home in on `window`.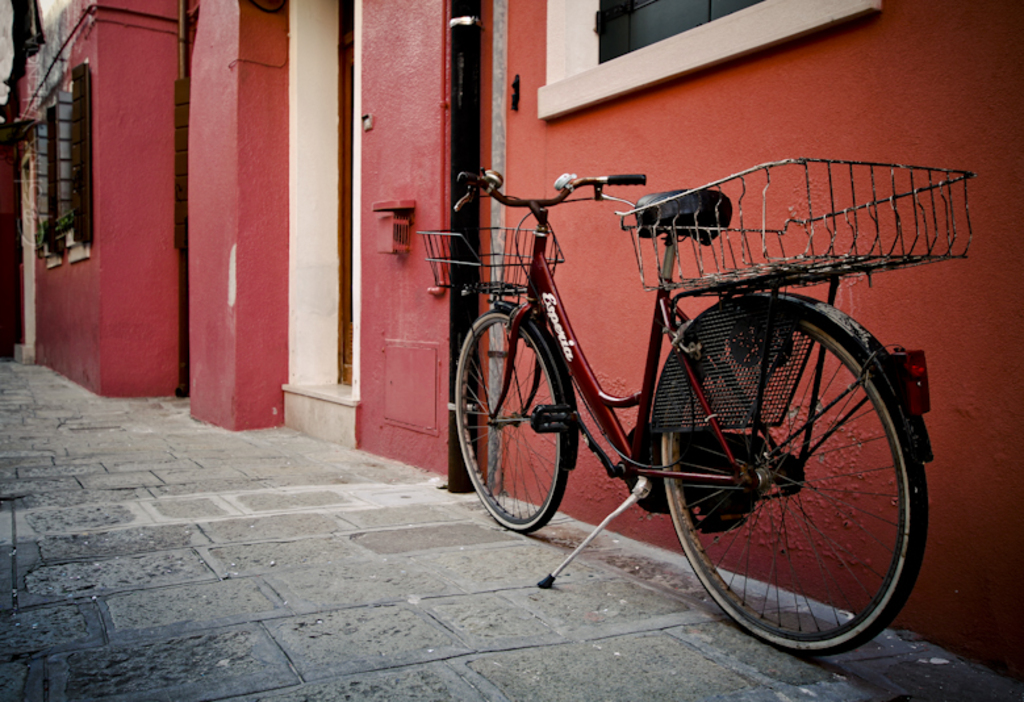
Homed in at region(542, 0, 879, 124).
